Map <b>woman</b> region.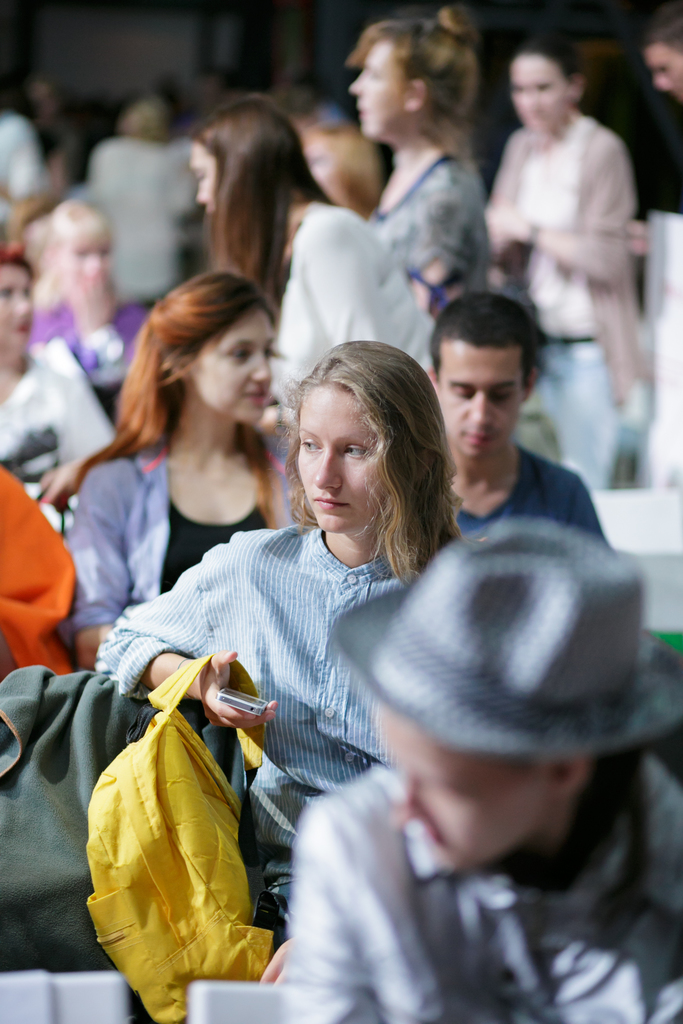
Mapped to BBox(29, 269, 314, 669).
